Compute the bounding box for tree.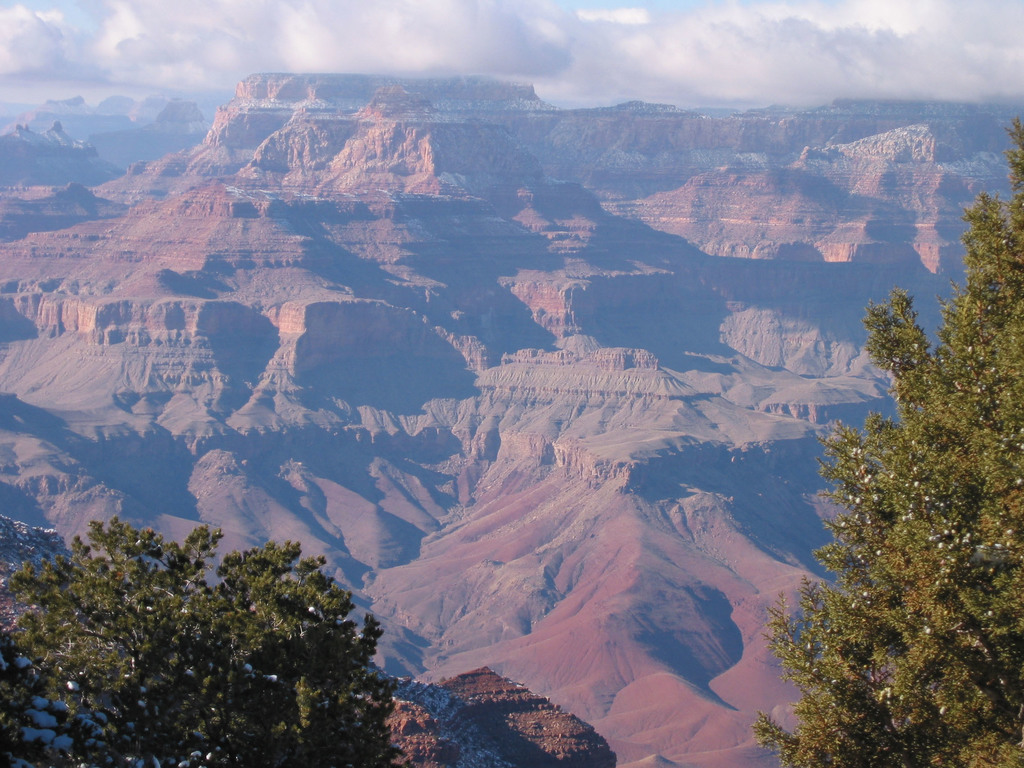
[757, 121, 1021, 767].
